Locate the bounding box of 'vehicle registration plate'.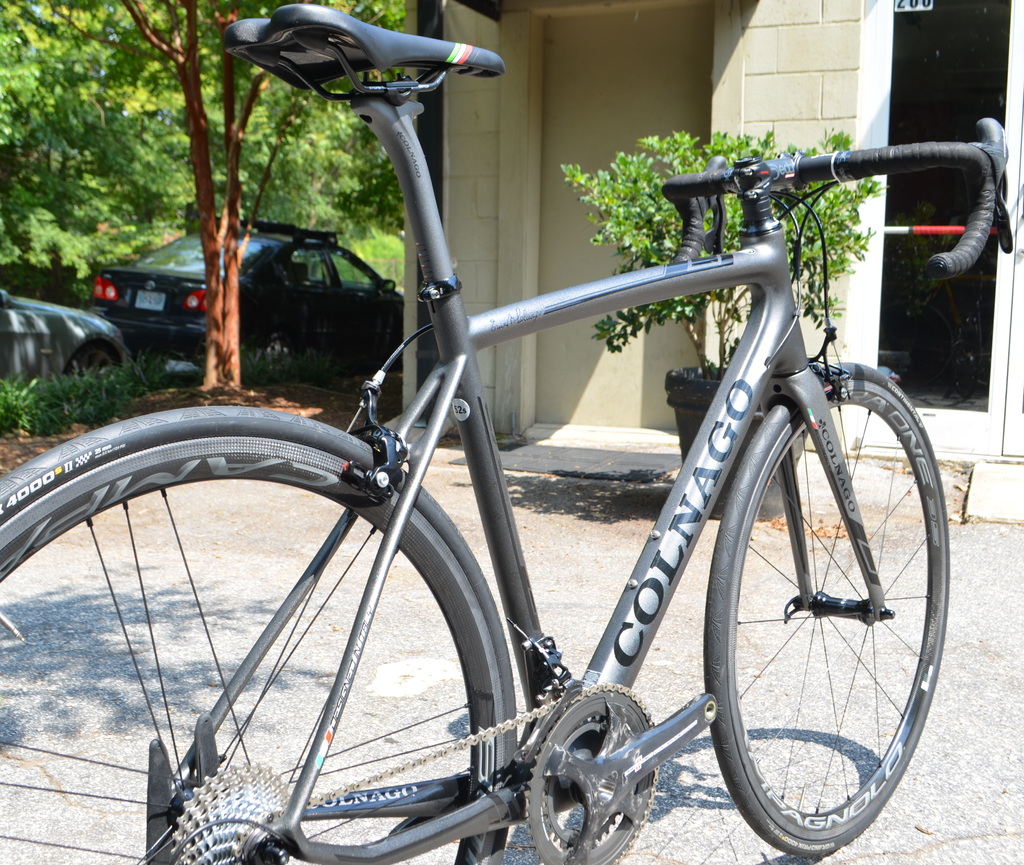
Bounding box: l=134, t=287, r=166, b=311.
